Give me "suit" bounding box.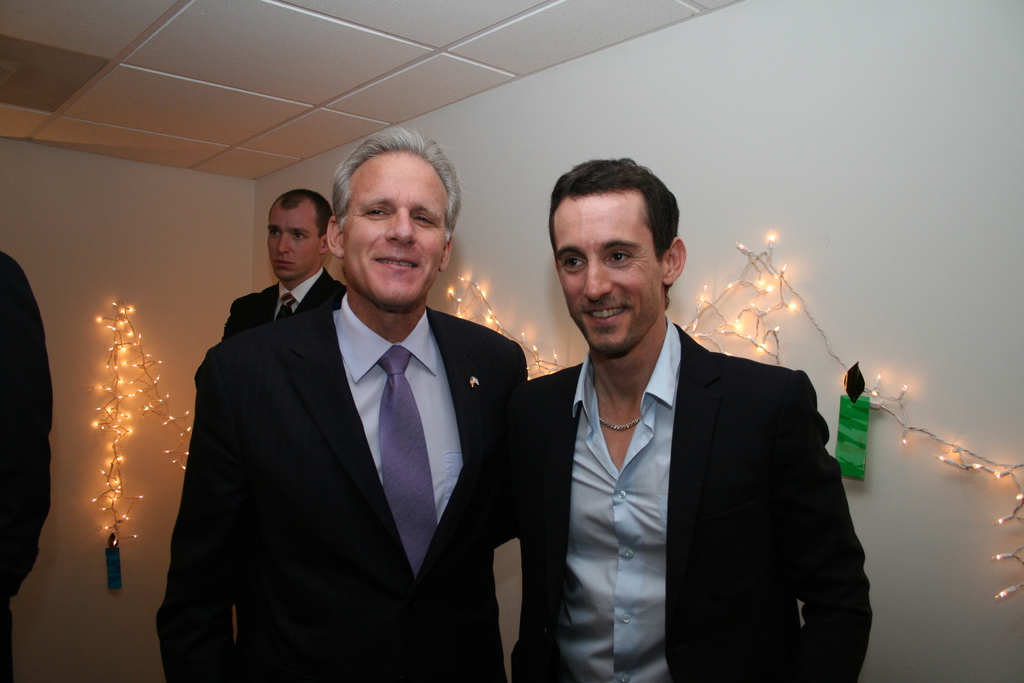
(left=508, top=318, right=877, bottom=682).
